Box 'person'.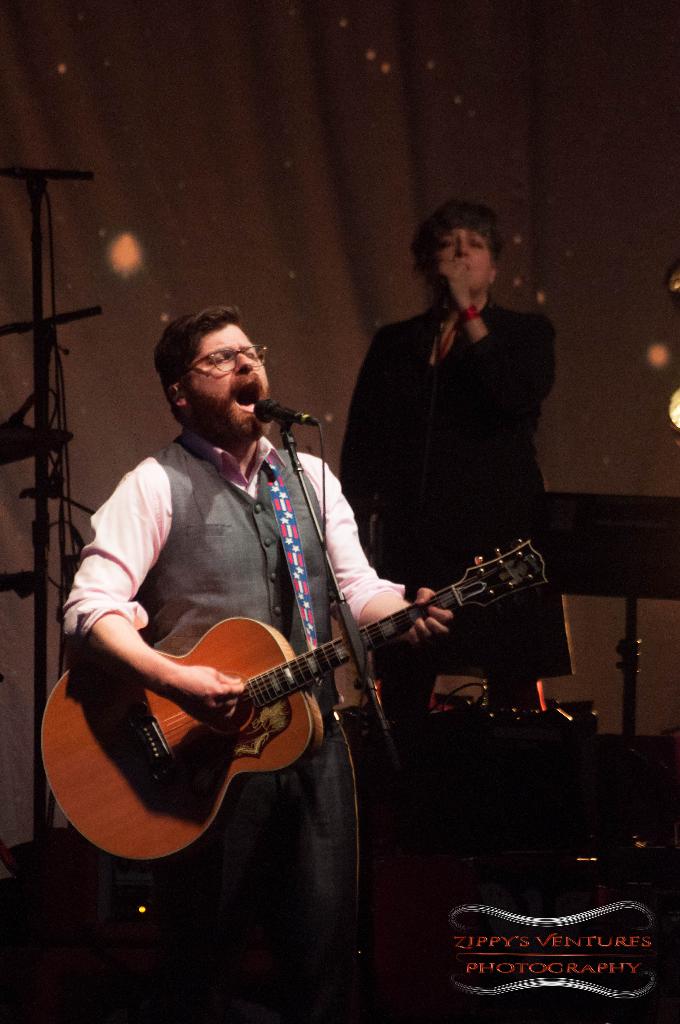
rect(57, 299, 448, 1021).
